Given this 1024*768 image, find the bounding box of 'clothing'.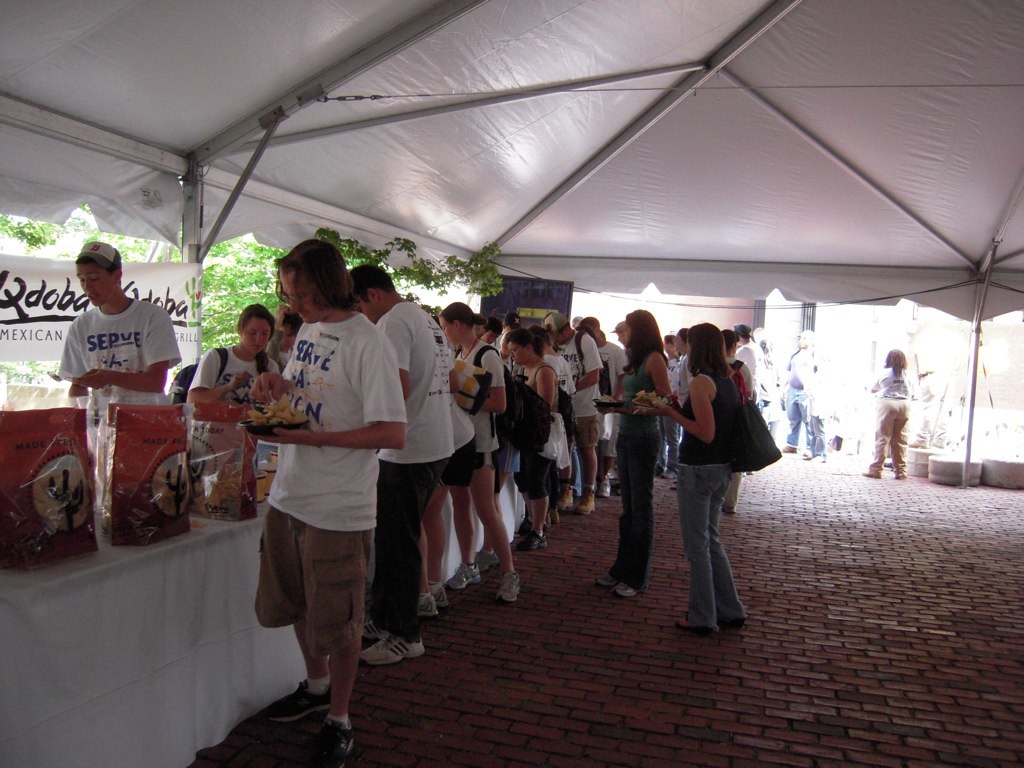
<bbox>460, 329, 507, 524</bbox>.
